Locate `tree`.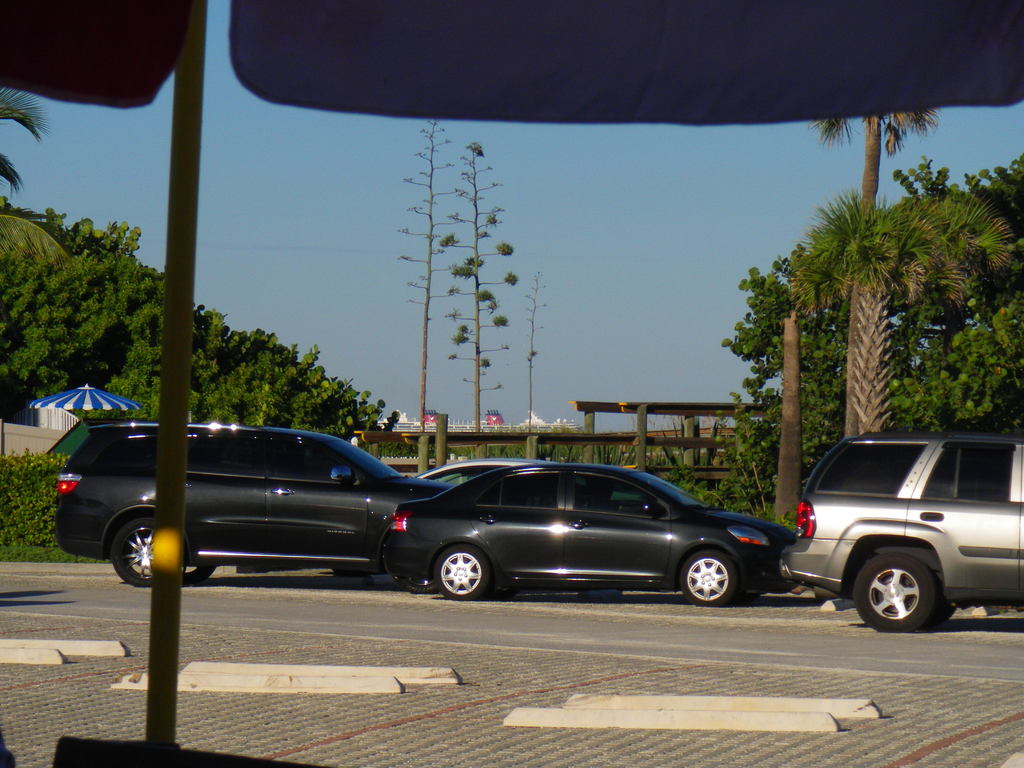
Bounding box: <box>810,98,948,442</box>.
